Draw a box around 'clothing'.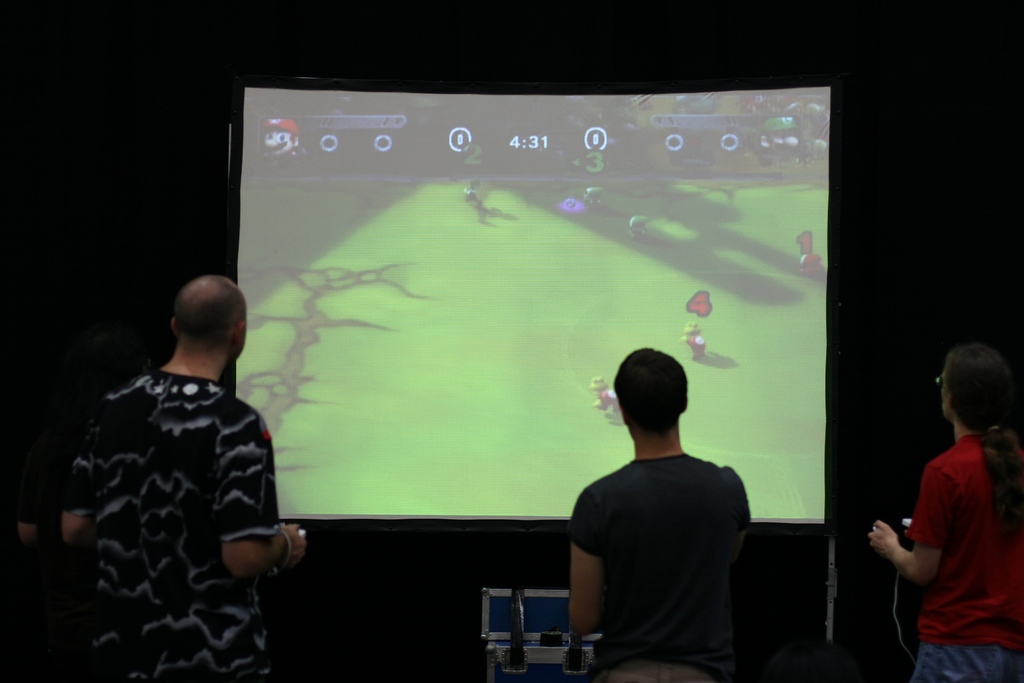
{"left": 911, "top": 645, "right": 1023, "bottom": 682}.
